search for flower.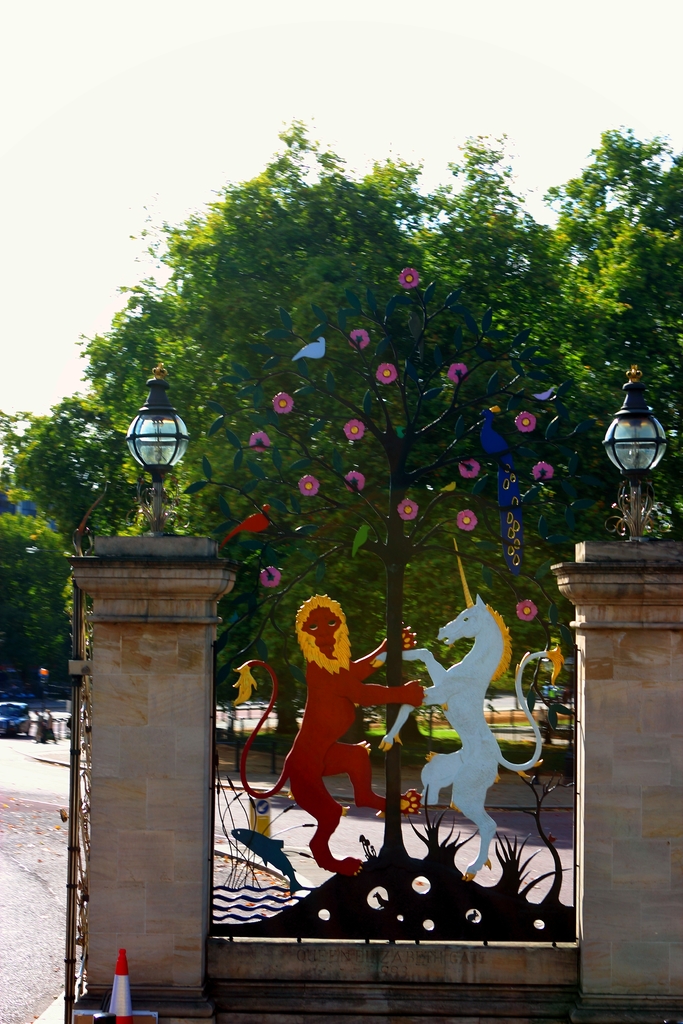
Found at l=340, t=420, r=366, b=440.
